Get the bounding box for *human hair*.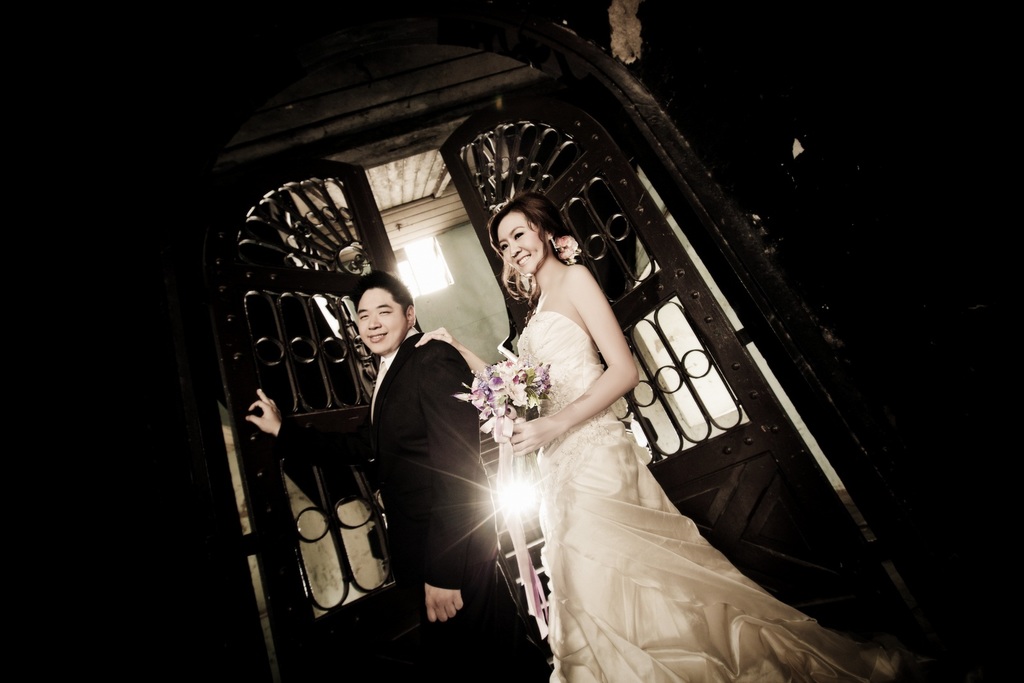
{"x1": 496, "y1": 191, "x2": 560, "y2": 293}.
